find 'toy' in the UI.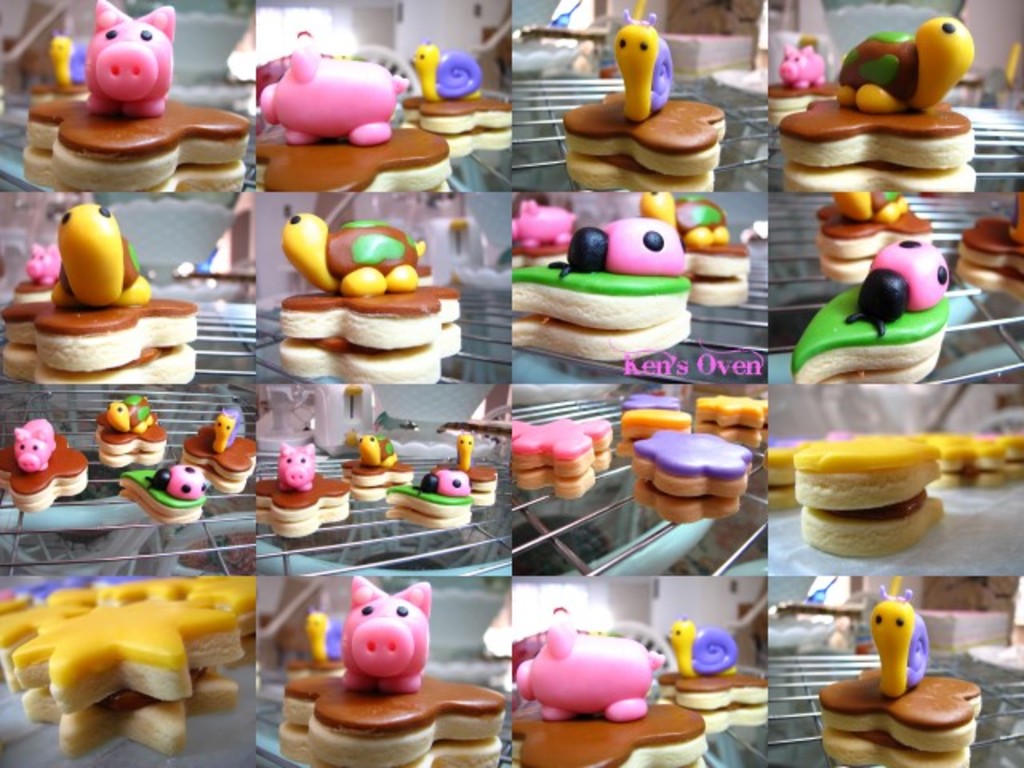
UI element at {"x1": 0, "y1": 411, "x2": 86, "y2": 514}.
